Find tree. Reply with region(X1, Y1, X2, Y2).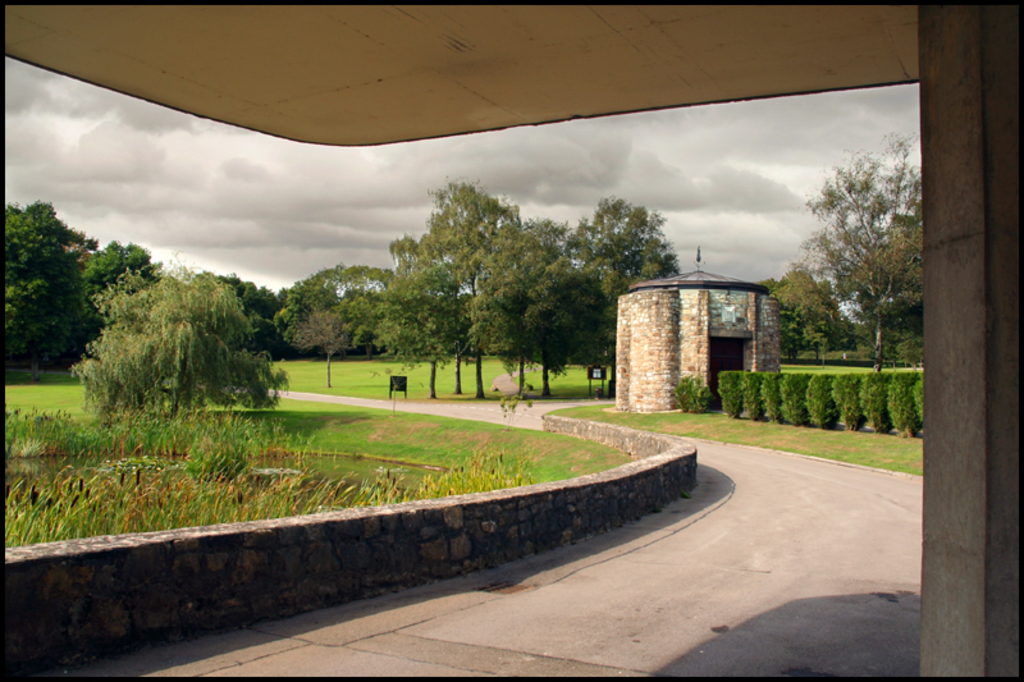
region(278, 274, 378, 388).
